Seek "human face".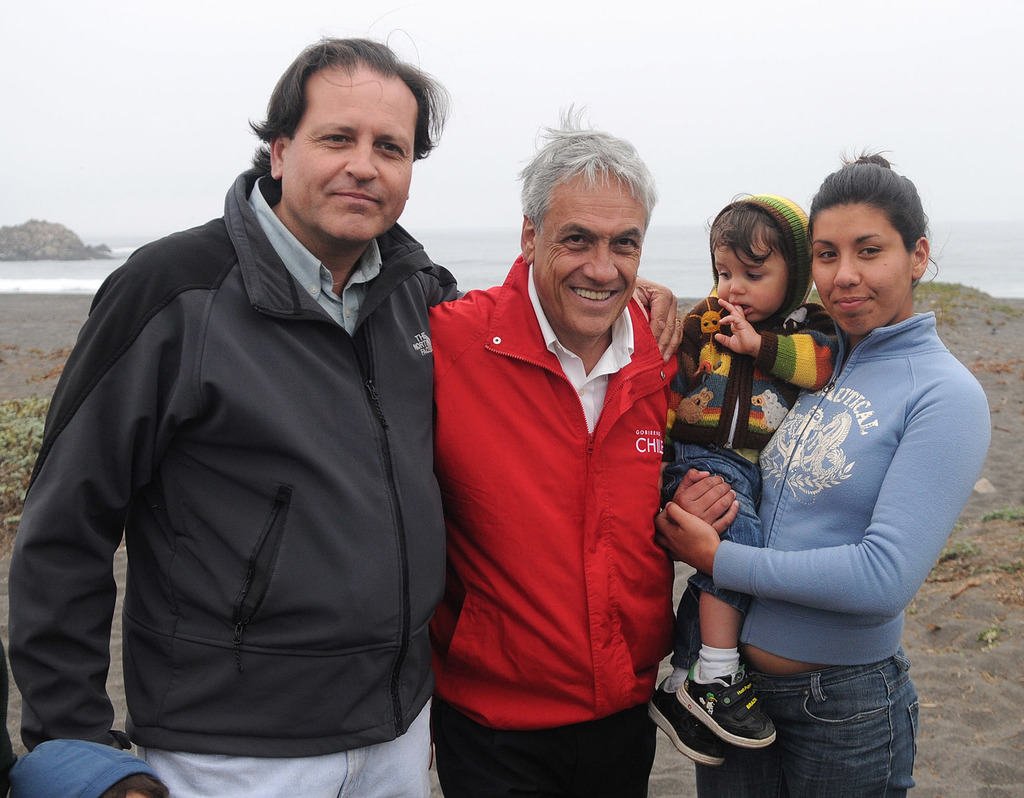
(813,200,922,344).
